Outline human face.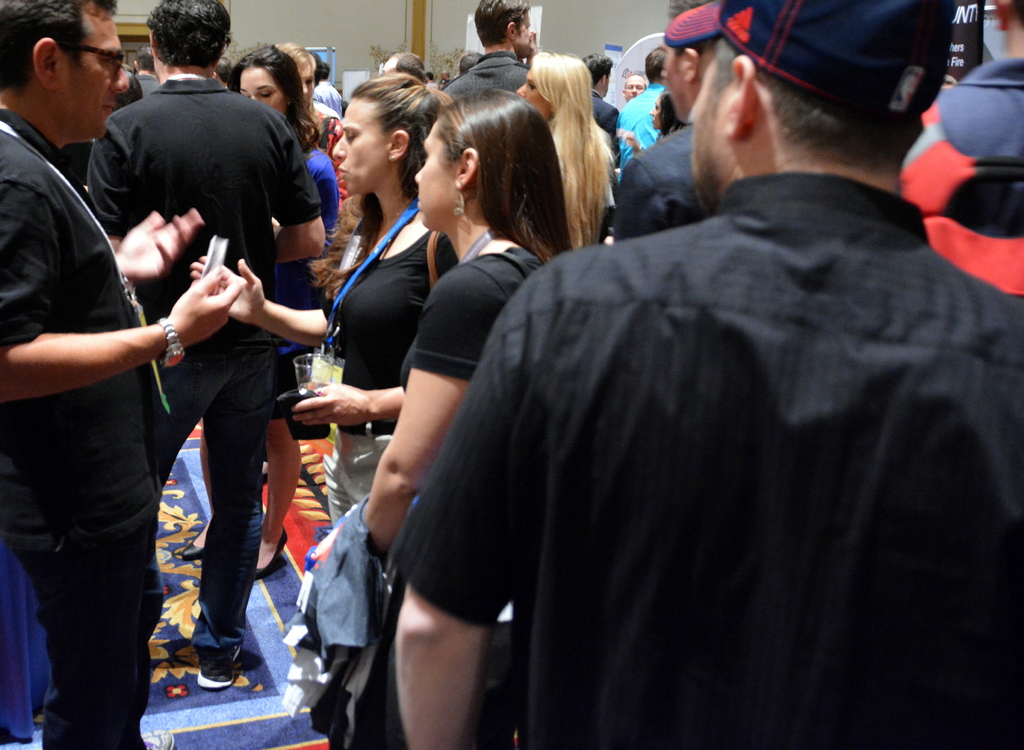
Outline: locate(517, 72, 550, 119).
